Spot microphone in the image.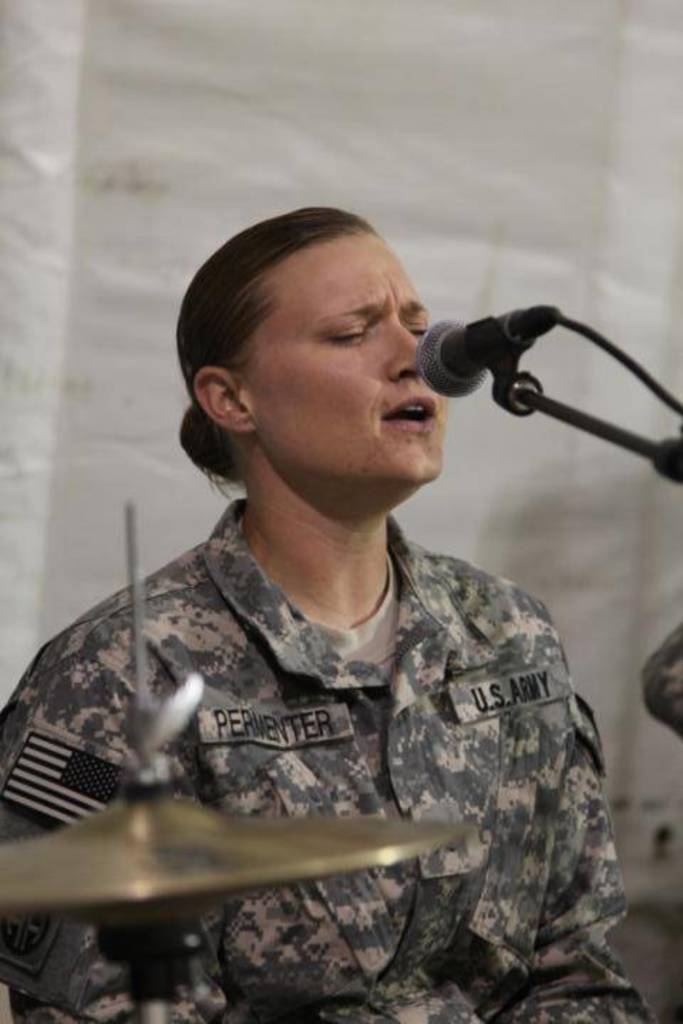
microphone found at (left=394, top=300, right=616, bottom=412).
